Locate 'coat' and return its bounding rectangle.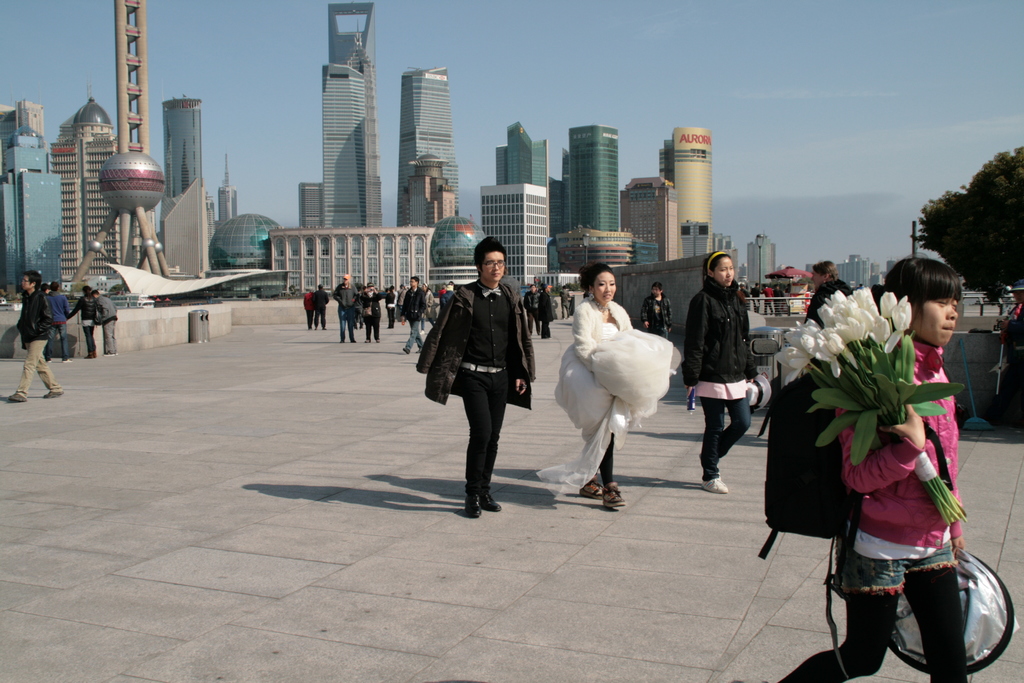
l=44, t=294, r=70, b=325.
